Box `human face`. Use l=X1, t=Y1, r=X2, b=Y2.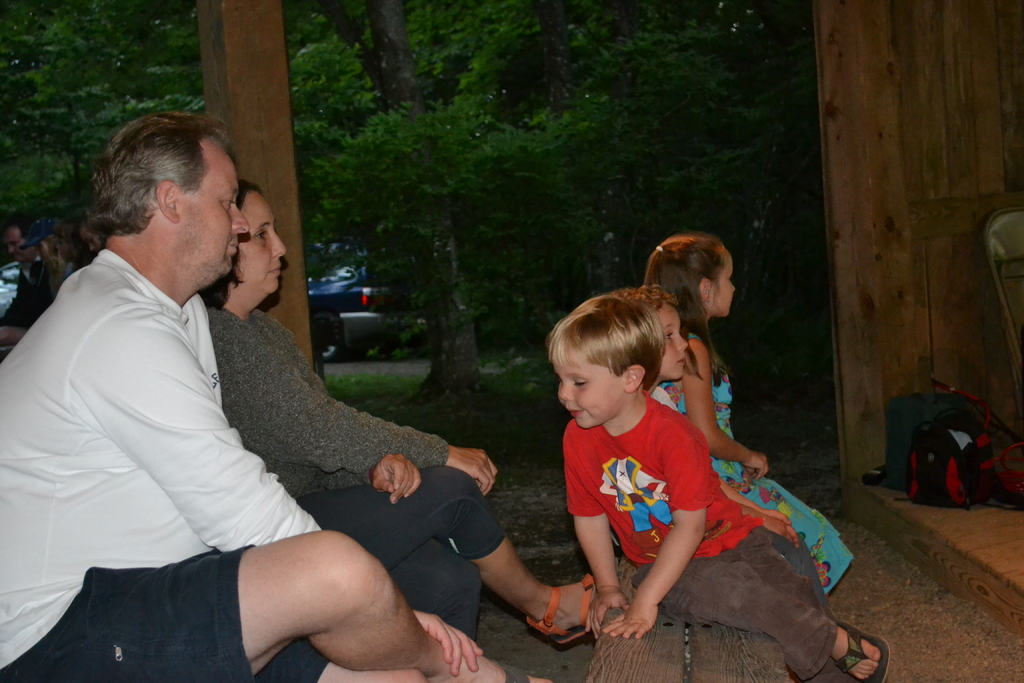
l=662, t=304, r=691, b=381.
